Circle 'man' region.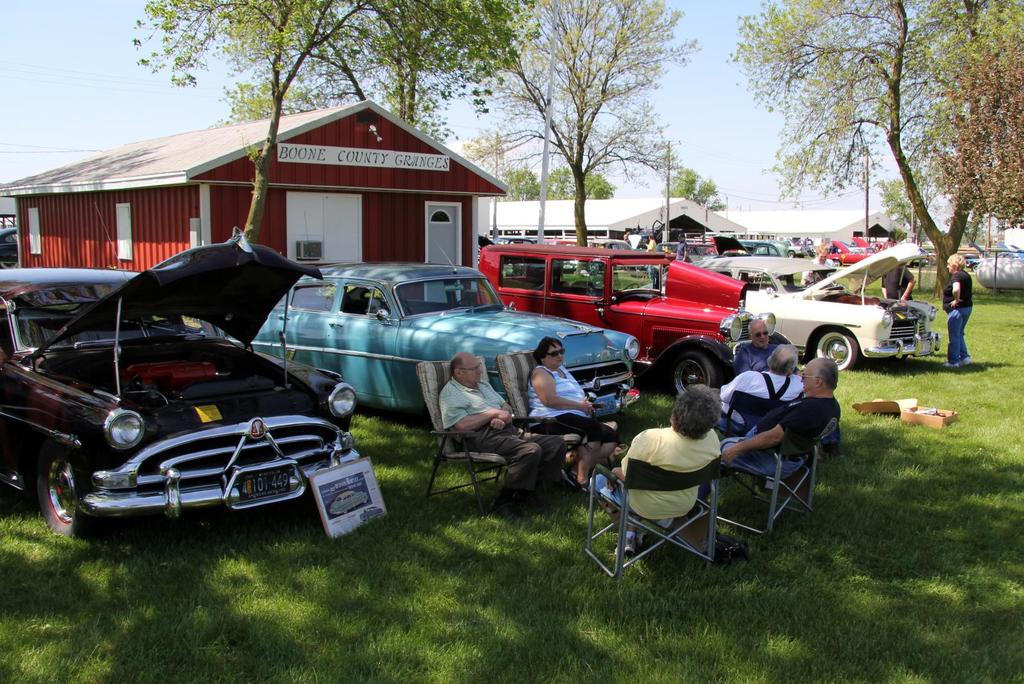
Region: box(732, 318, 841, 457).
